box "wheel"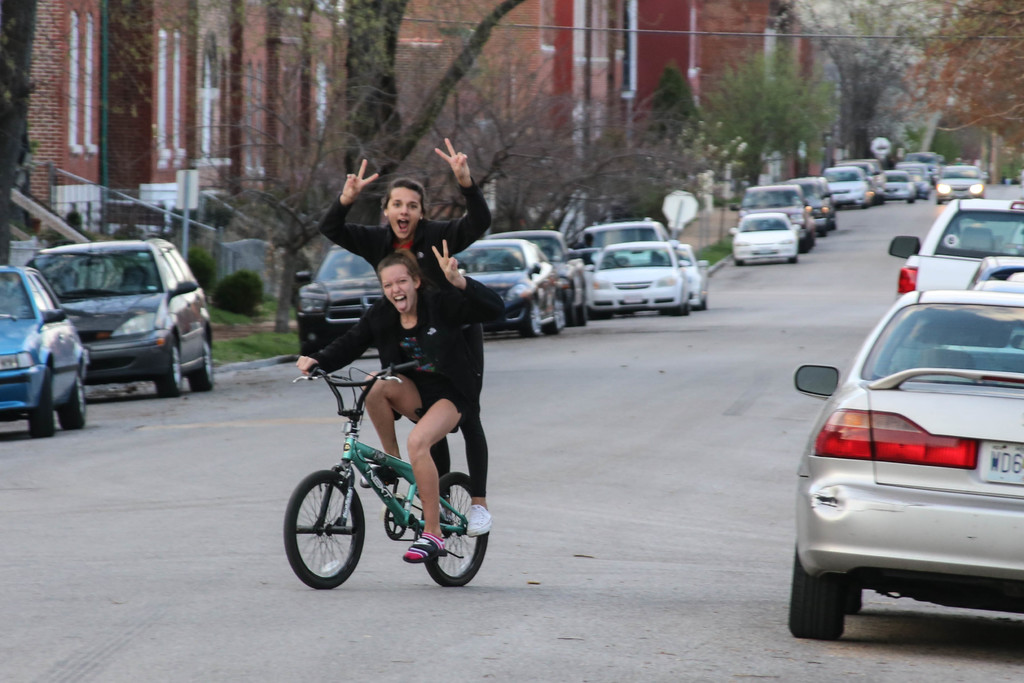
[27, 368, 60, 438]
